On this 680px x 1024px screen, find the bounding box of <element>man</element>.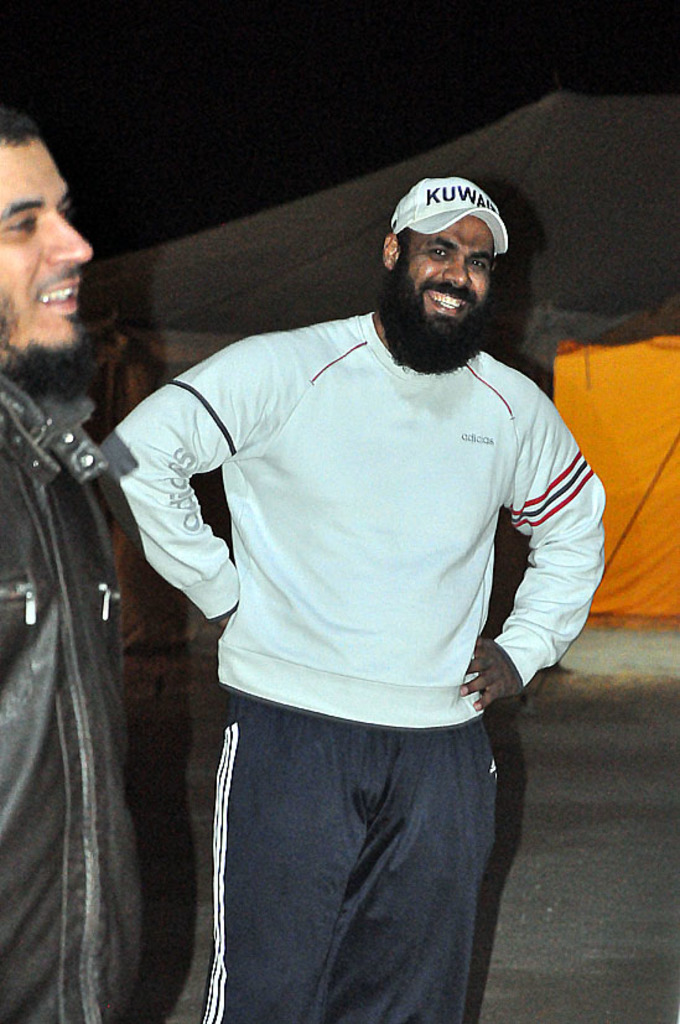
Bounding box: x1=62, y1=89, x2=595, y2=1005.
